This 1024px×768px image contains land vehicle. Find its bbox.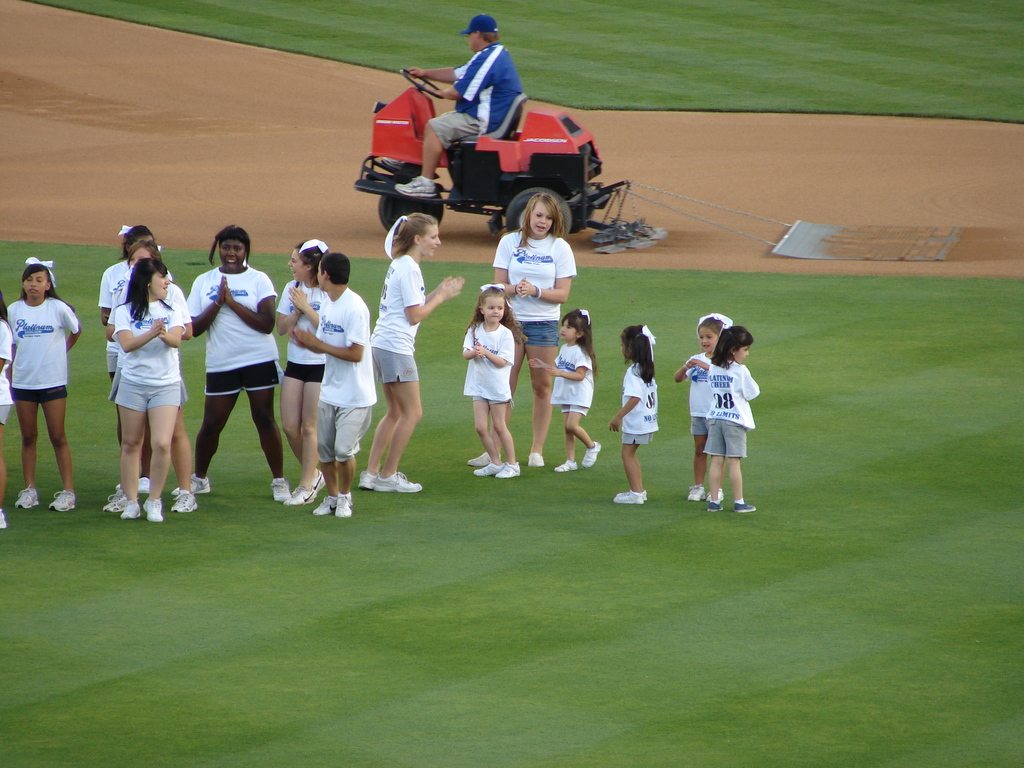
left=348, top=74, right=629, bottom=230.
